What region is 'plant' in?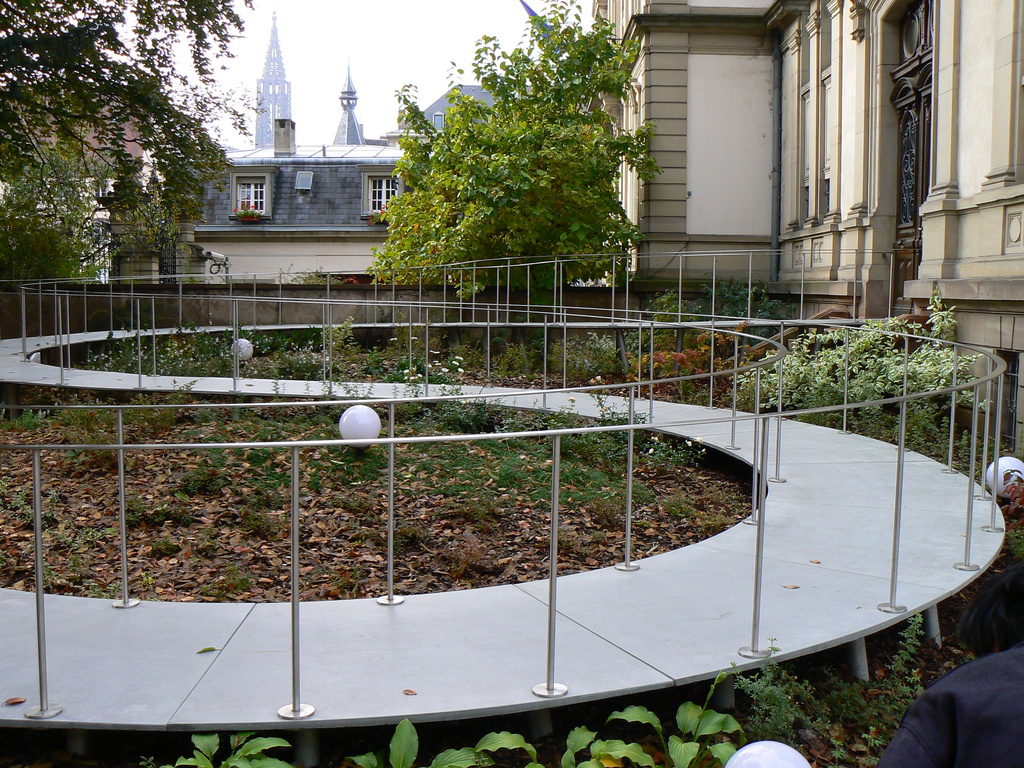
Rect(125, 493, 198, 531).
